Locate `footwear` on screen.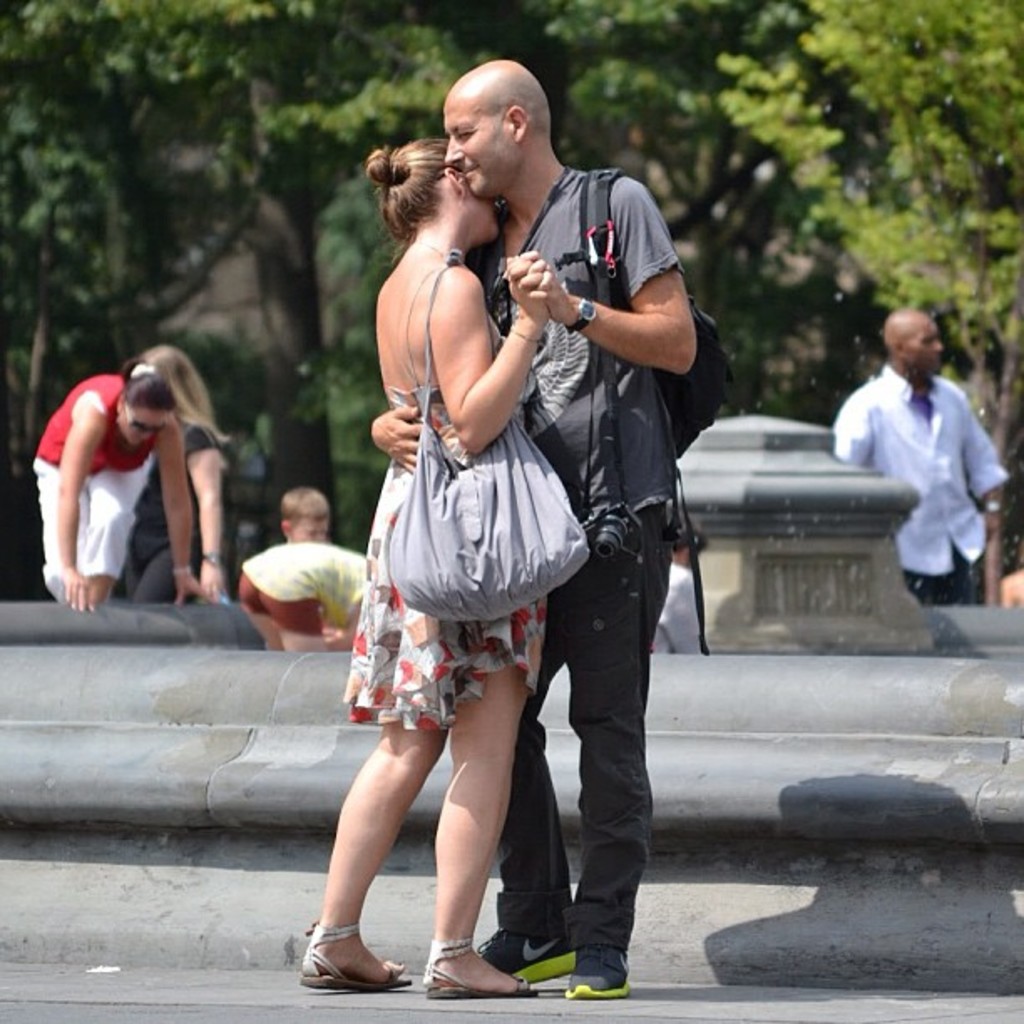
On screen at <bbox>425, 934, 537, 999</bbox>.
